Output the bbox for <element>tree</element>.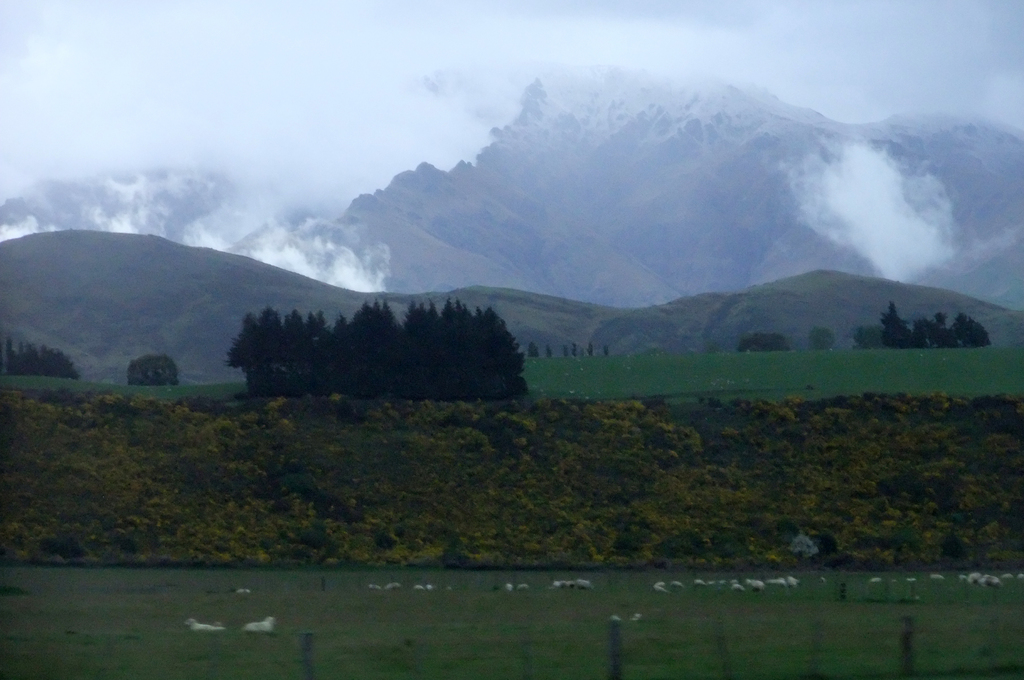
[601,347,609,355].
